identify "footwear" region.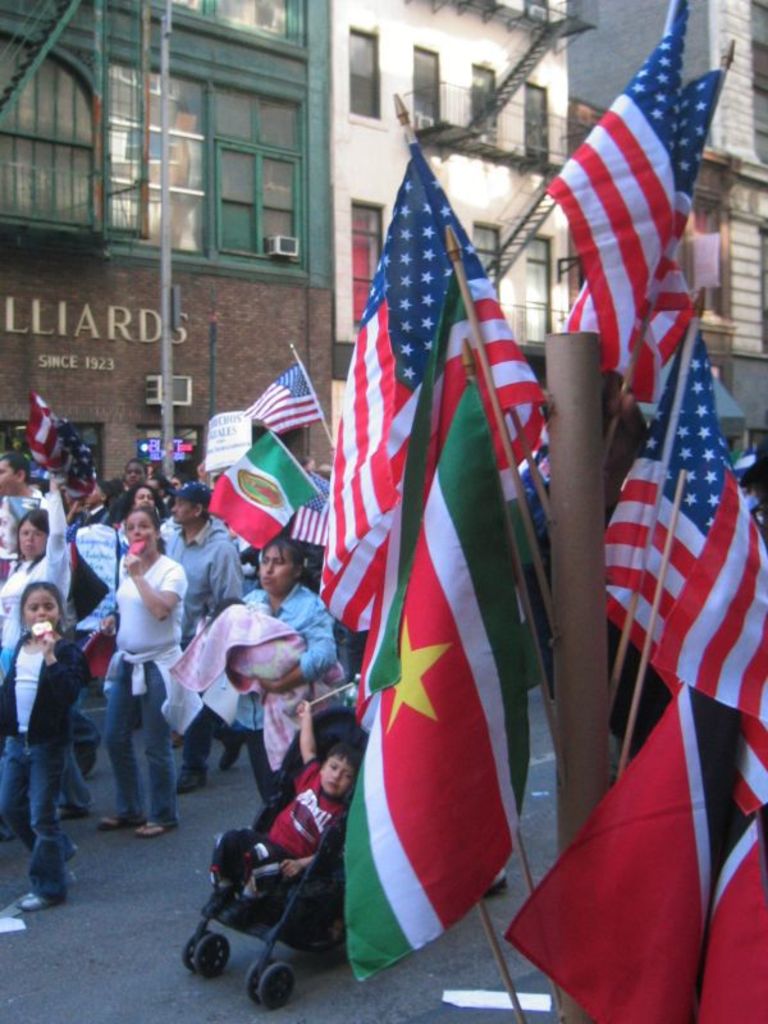
Region: left=169, top=758, right=202, bottom=795.
